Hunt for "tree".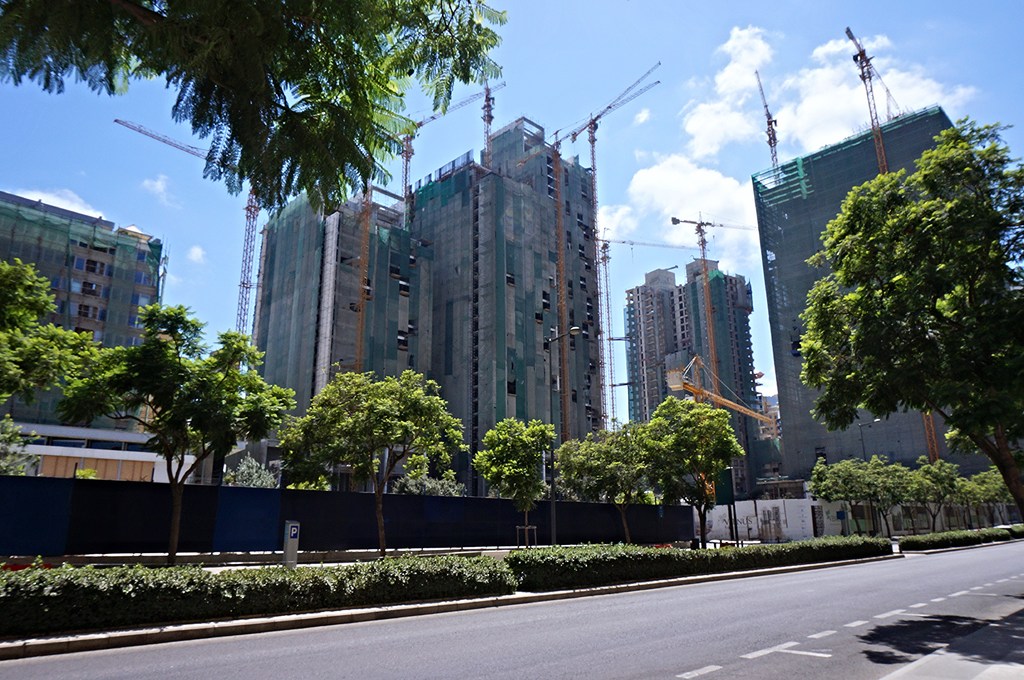
Hunted down at bbox(63, 303, 297, 571).
